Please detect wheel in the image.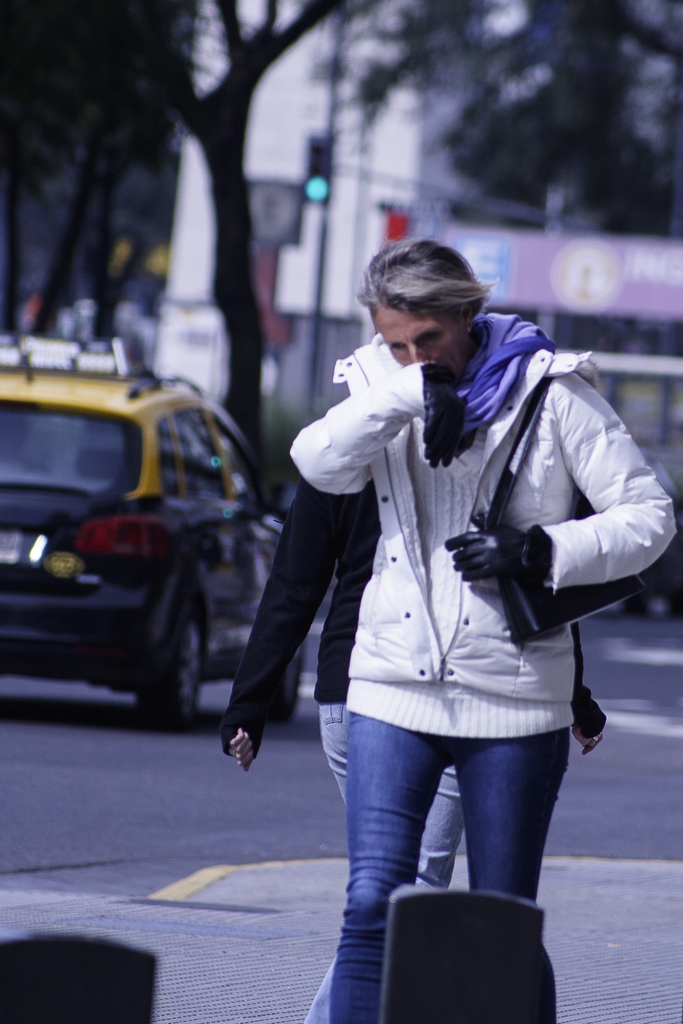
<region>272, 634, 306, 722</region>.
